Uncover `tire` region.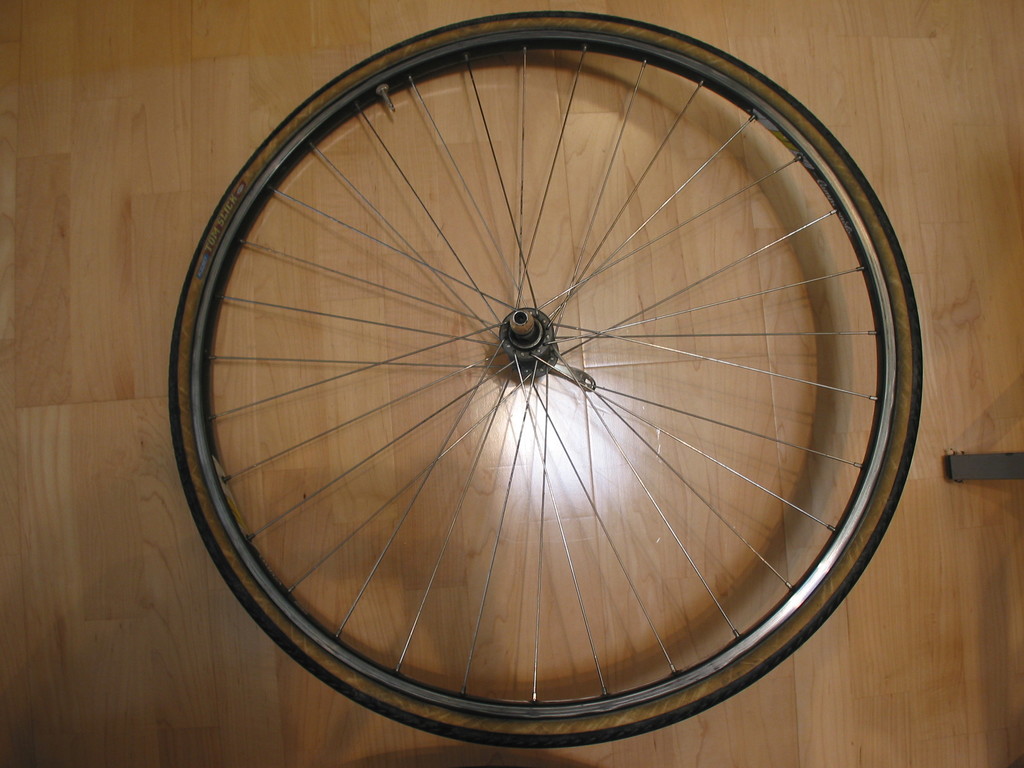
Uncovered: [163, 4, 929, 752].
